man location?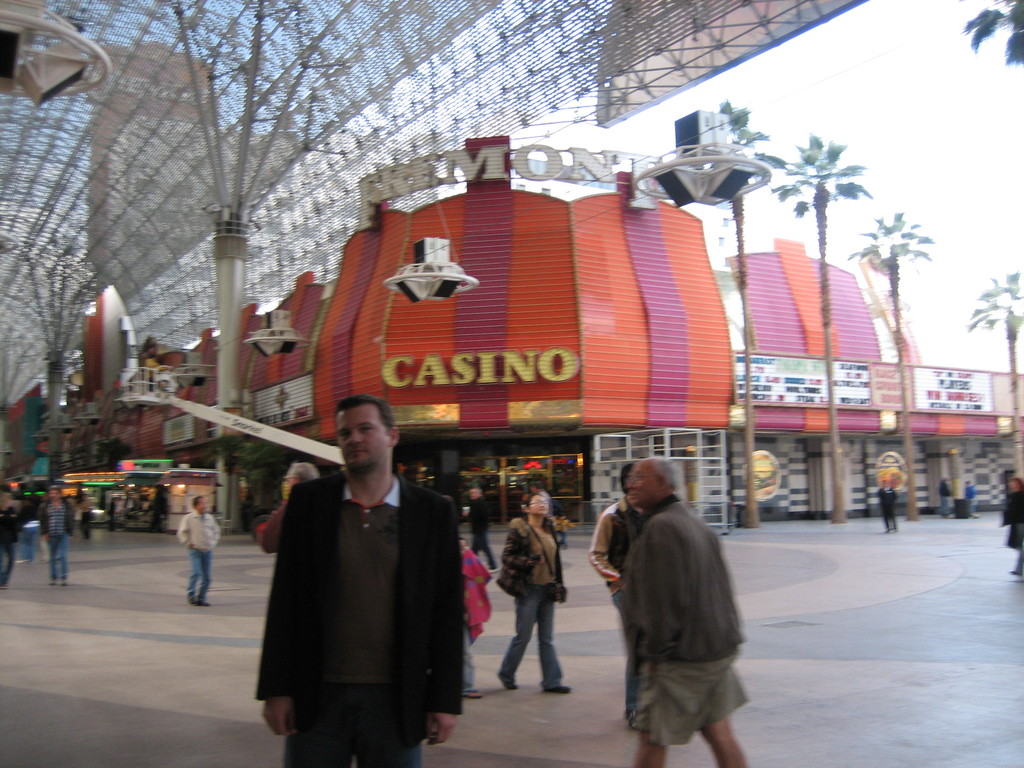
36/483/78/590
